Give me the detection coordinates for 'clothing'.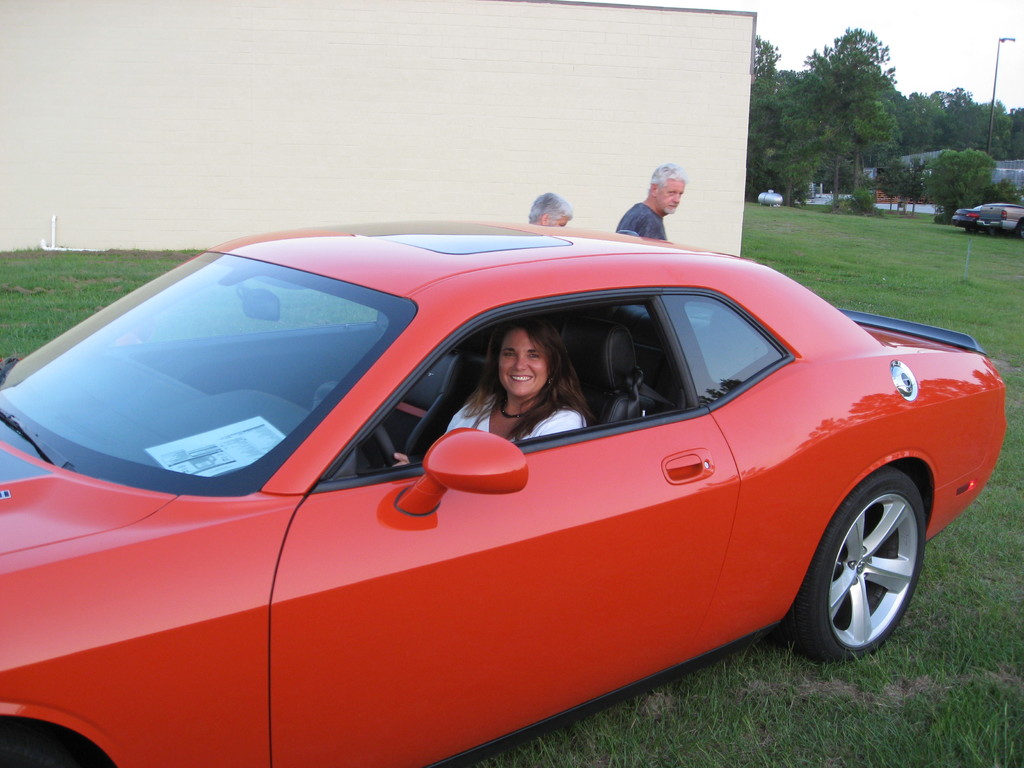
[614, 200, 669, 244].
